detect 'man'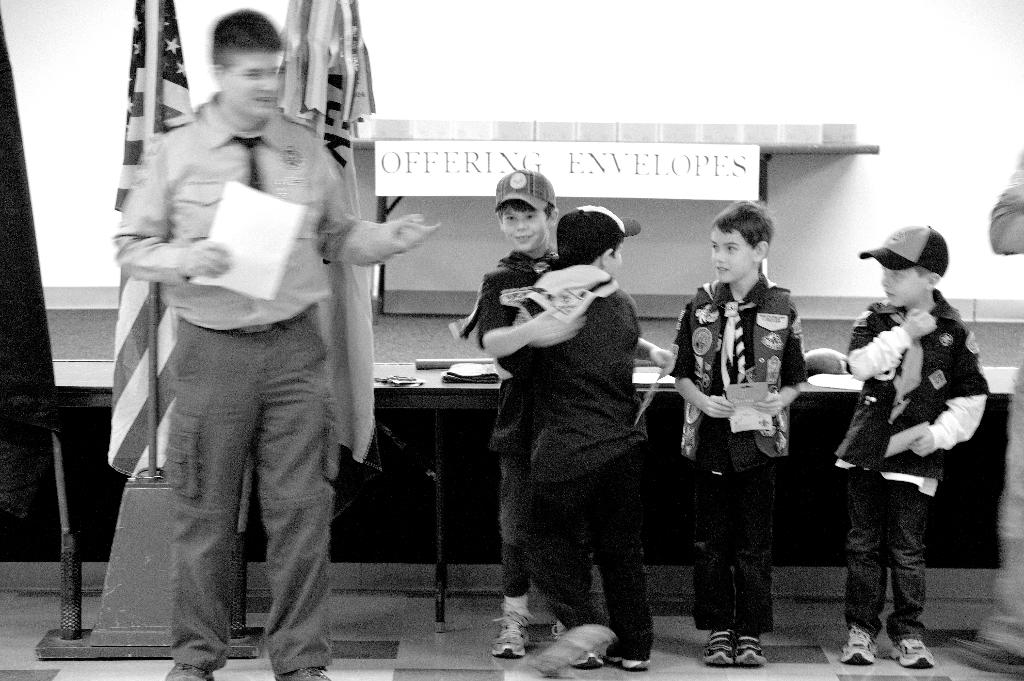
{"x1": 111, "y1": 4, "x2": 436, "y2": 680}
